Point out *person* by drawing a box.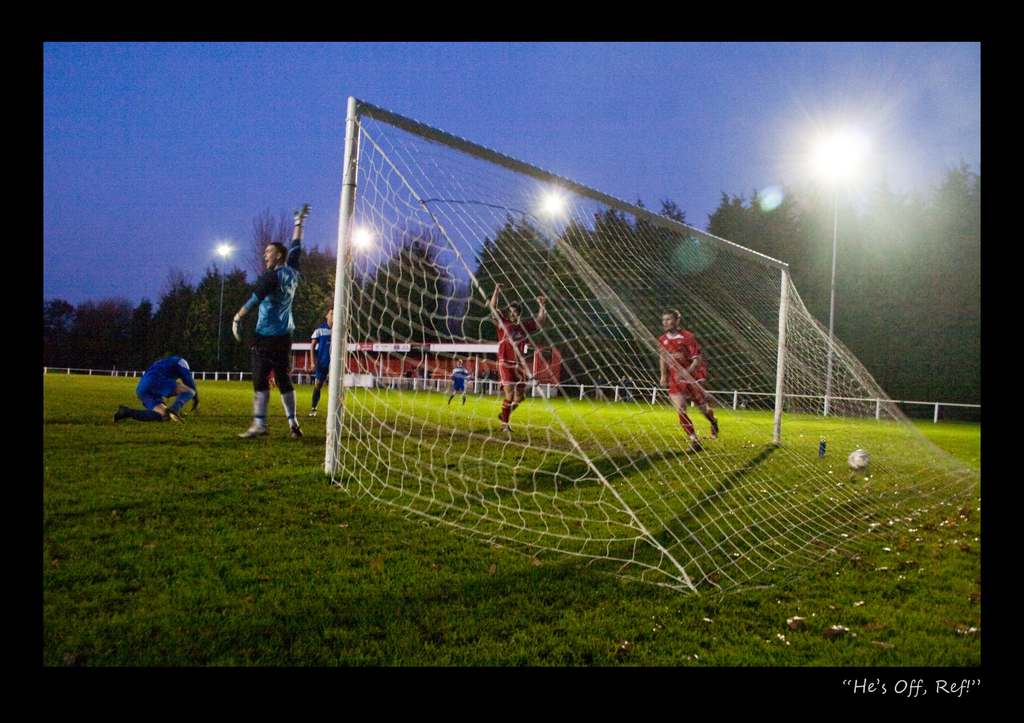
rect(445, 353, 472, 411).
